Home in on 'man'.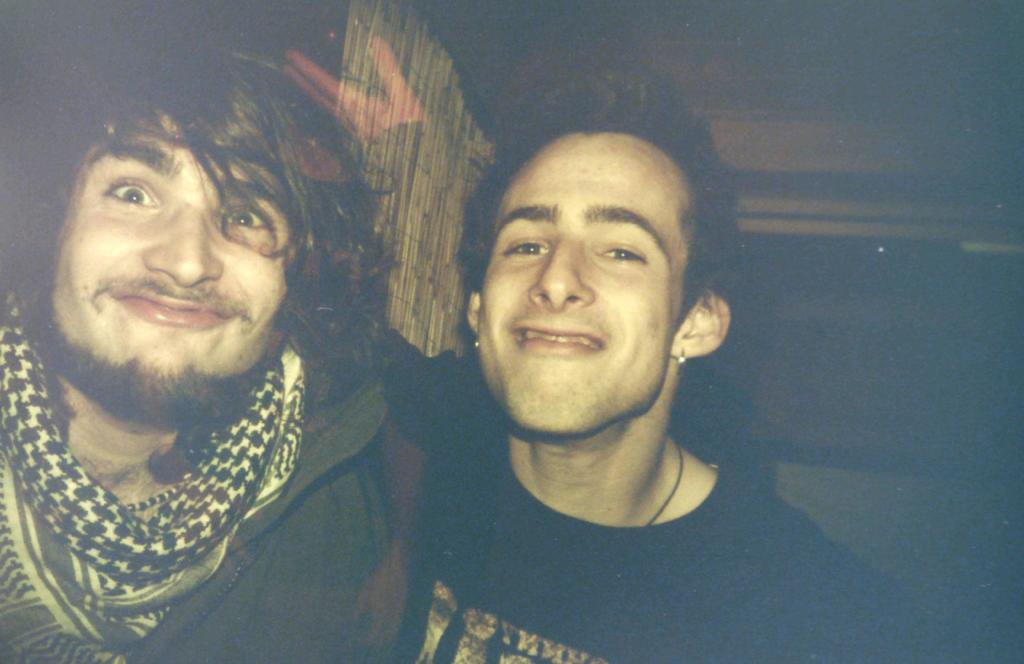
Homed in at bbox=(312, 108, 832, 610).
